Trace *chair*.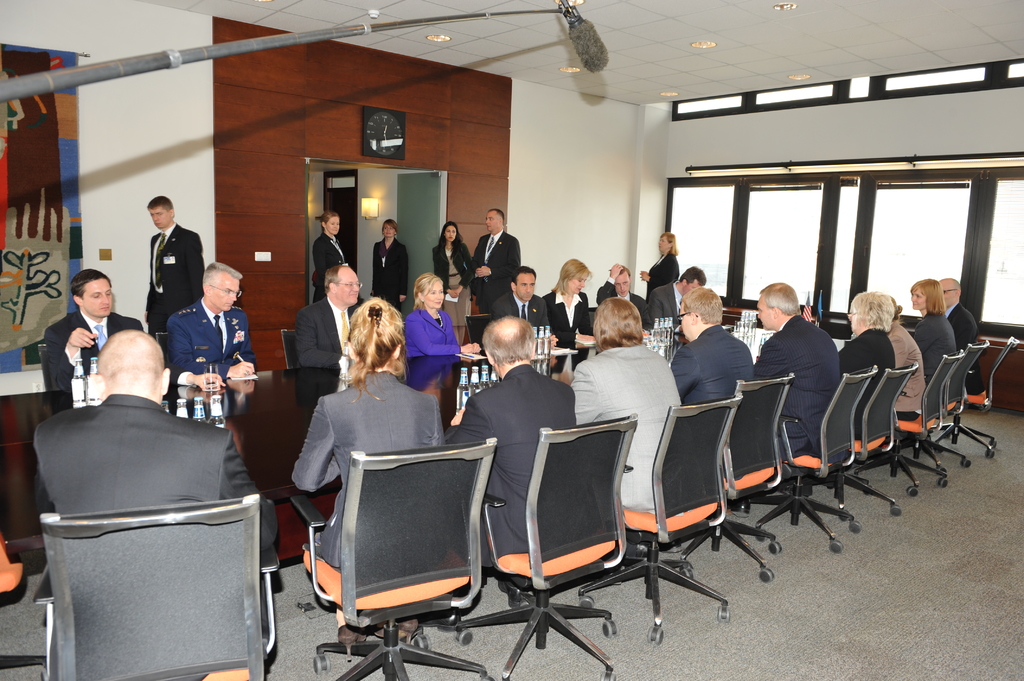
Traced to 588 303 596 332.
